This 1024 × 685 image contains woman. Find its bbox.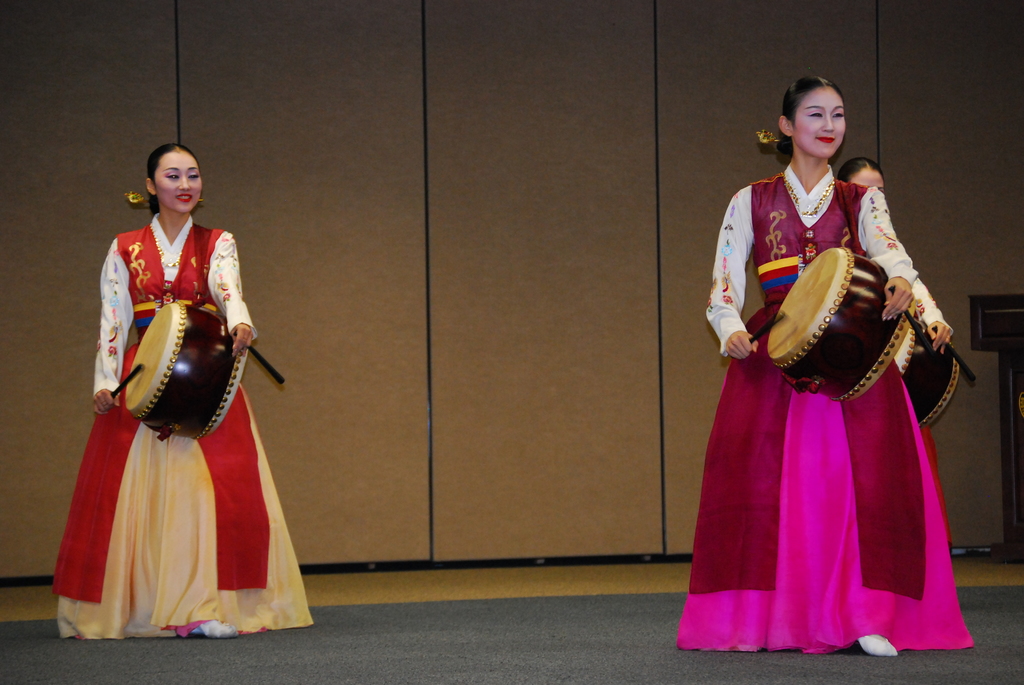
41/123/280/639.
